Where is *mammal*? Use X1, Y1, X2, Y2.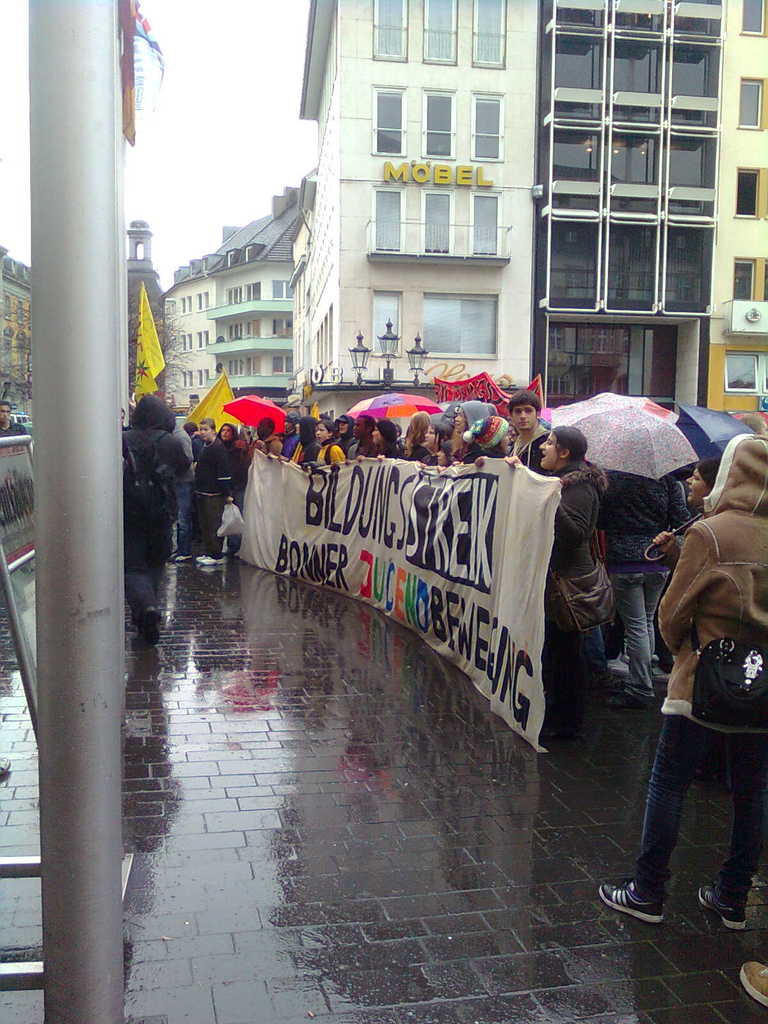
121, 394, 188, 632.
